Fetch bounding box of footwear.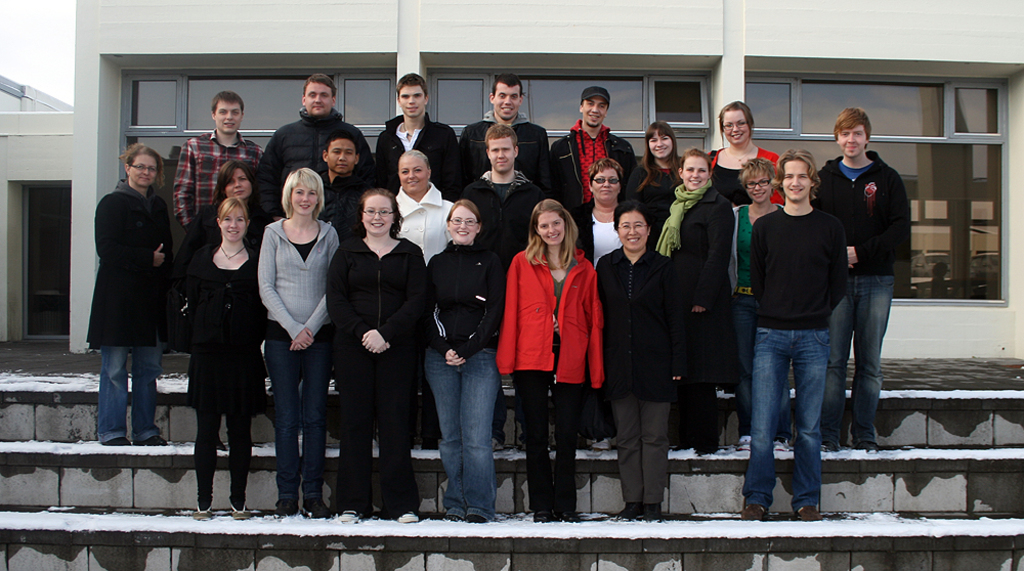
Bbox: bbox=(796, 506, 819, 518).
